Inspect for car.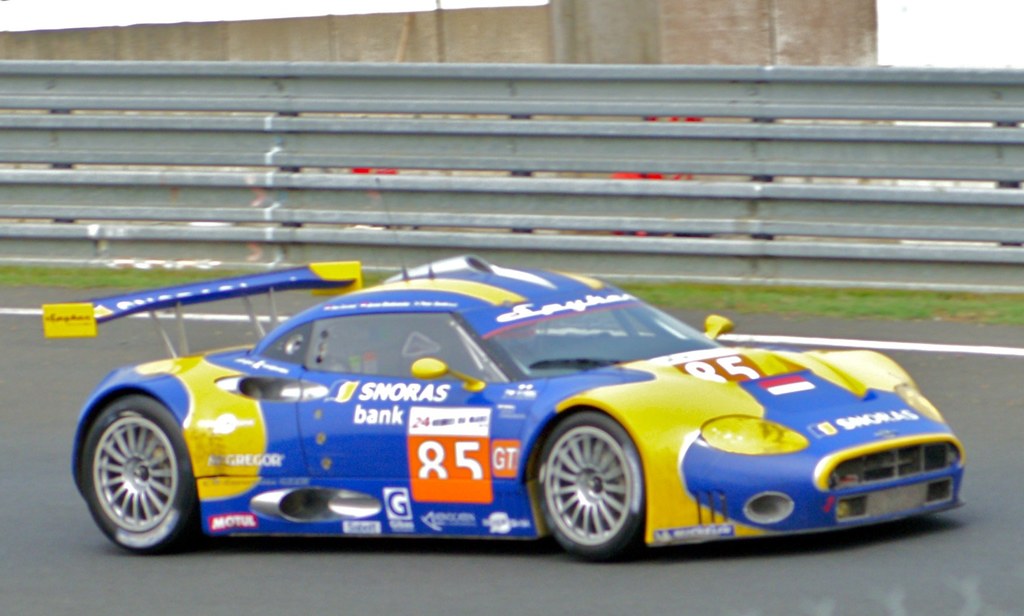
Inspection: [left=52, top=264, right=946, bottom=564].
